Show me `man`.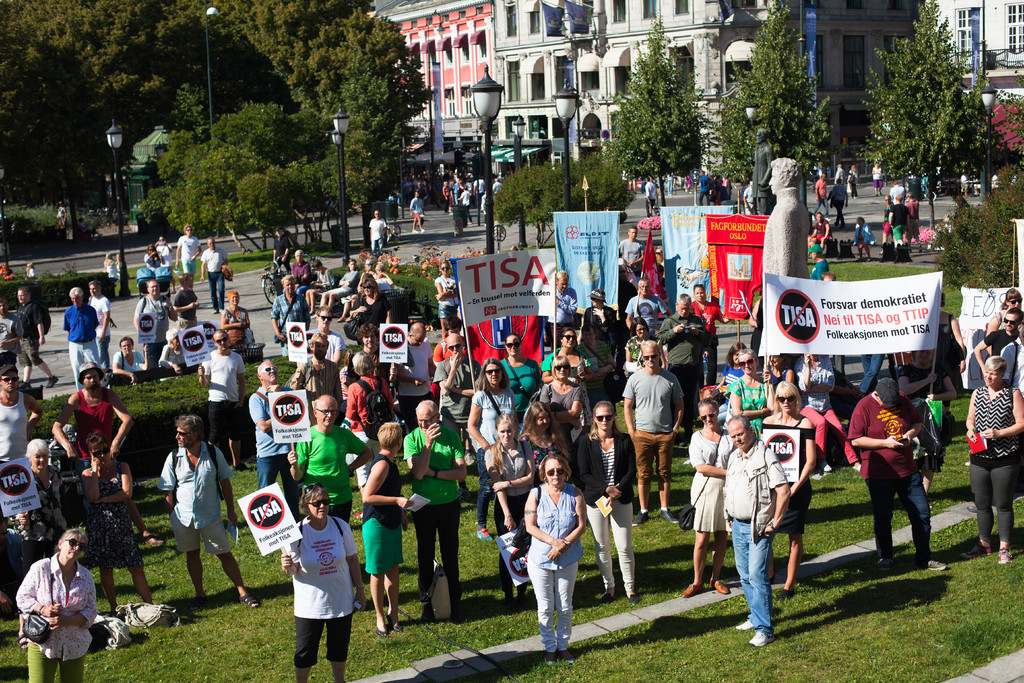
`man` is here: 617/222/641/267.
